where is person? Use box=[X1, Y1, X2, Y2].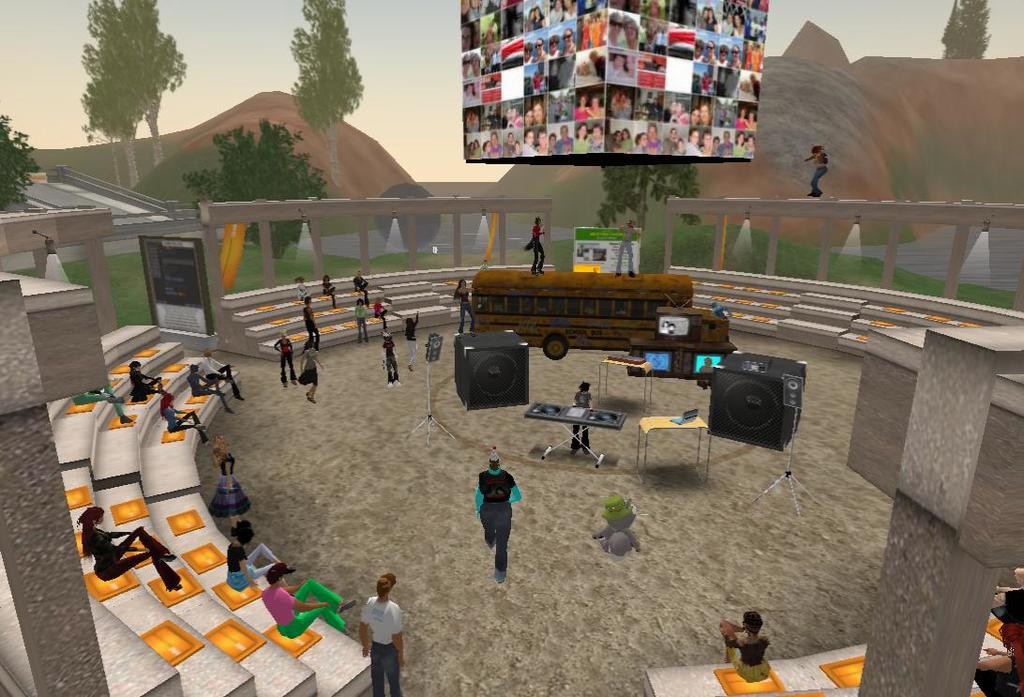
box=[667, 129, 675, 154].
